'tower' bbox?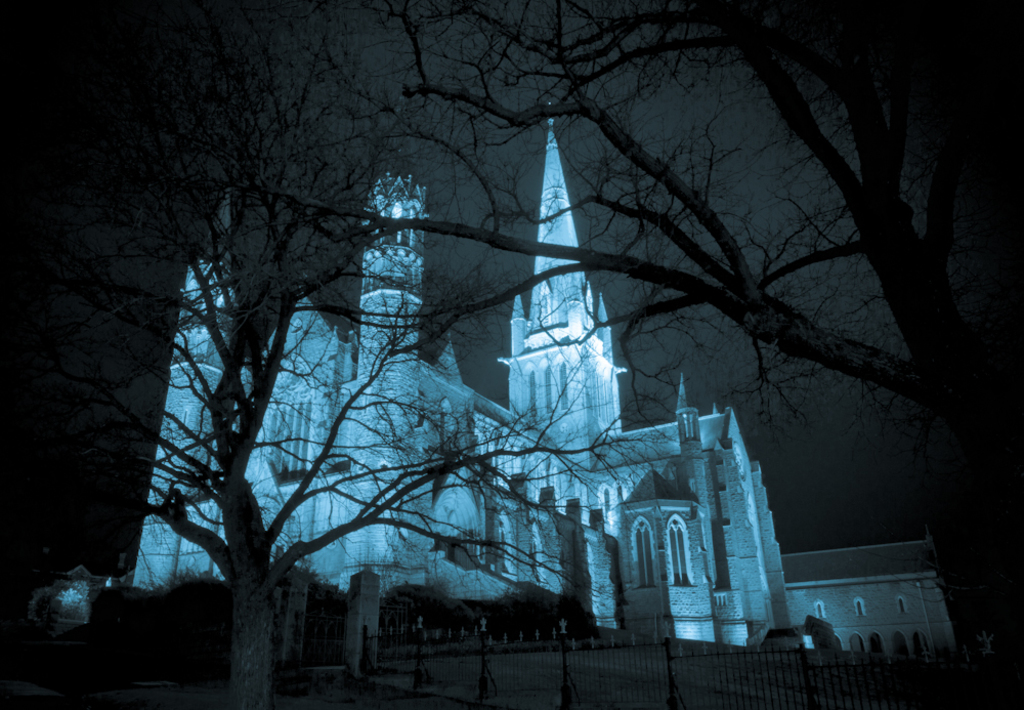
[500, 99, 626, 471]
